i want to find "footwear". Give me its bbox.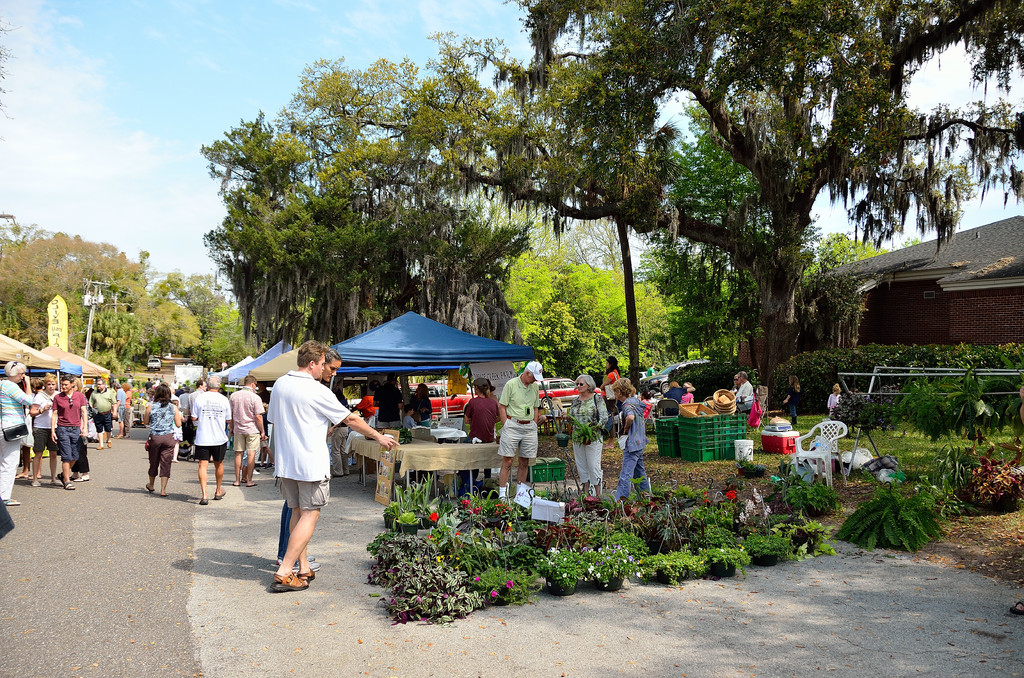
<region>76, 470, 80, 480</region>.
